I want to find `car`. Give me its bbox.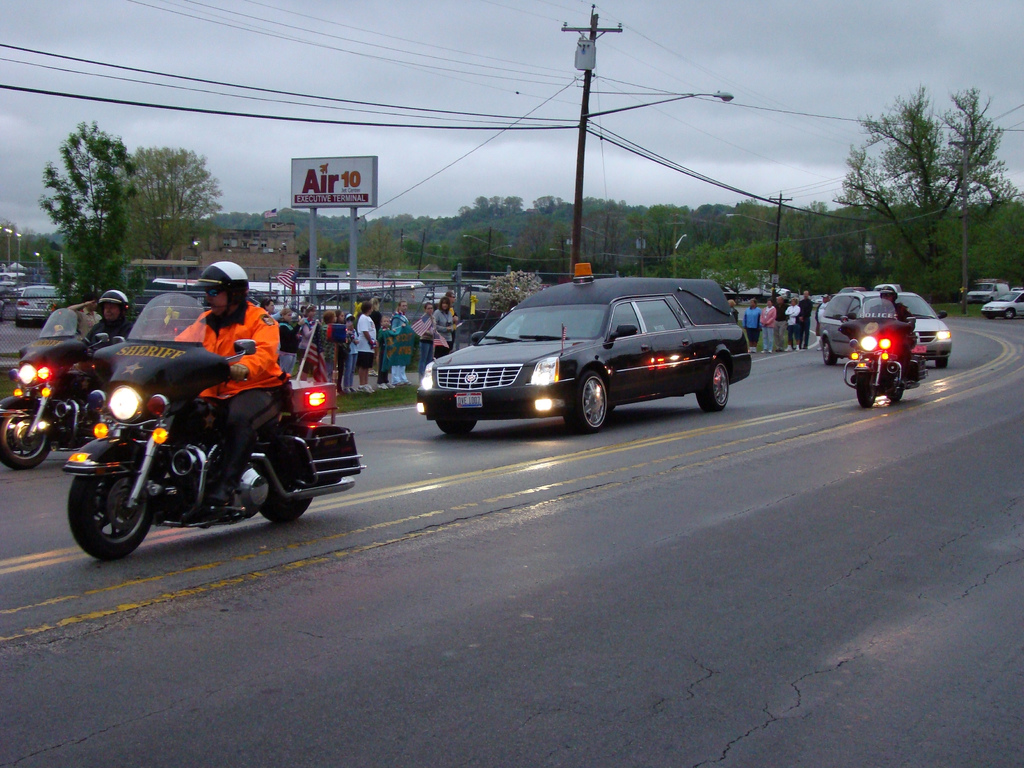
l=982, t=291, r=1023, b=320.
